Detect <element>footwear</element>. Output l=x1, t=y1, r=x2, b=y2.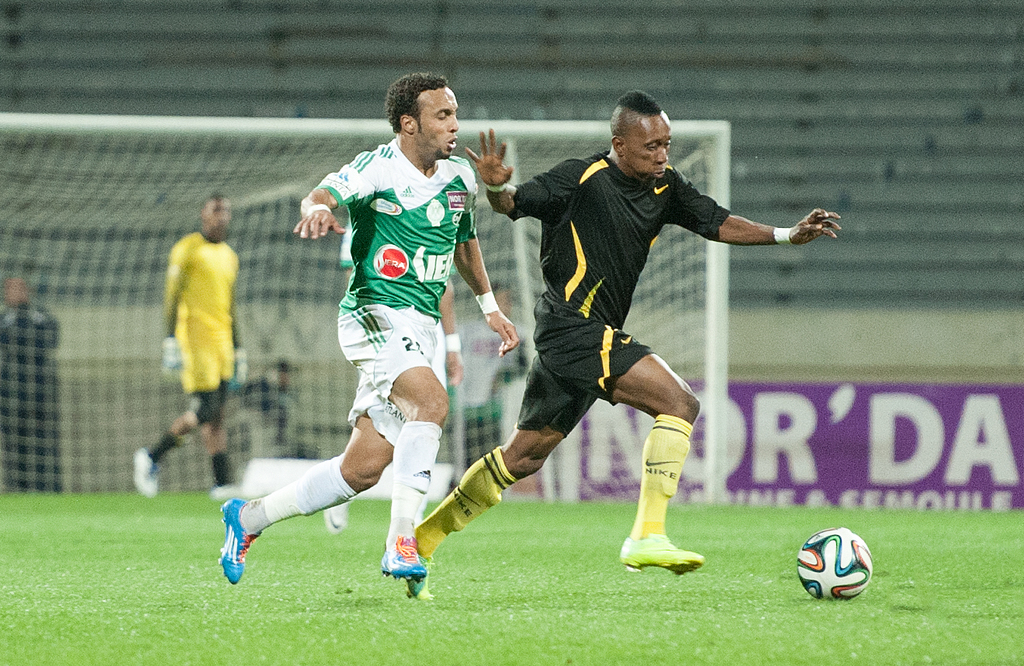
l=138, t=449, r=157, b=500.
